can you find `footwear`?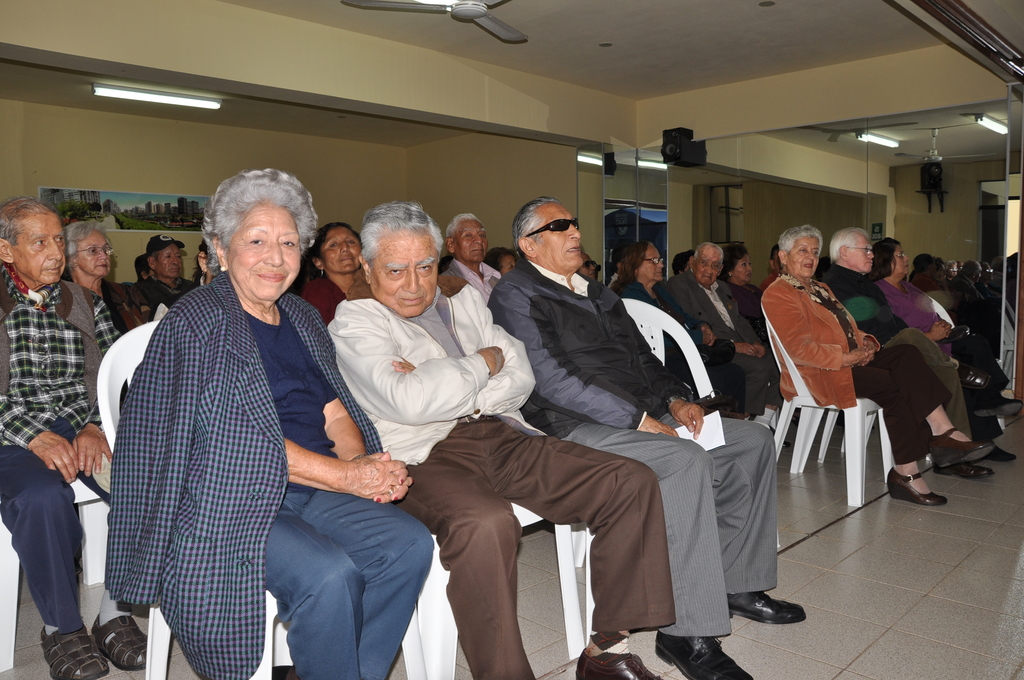
Yes, bounding box: box=[575, 649, 659, 679].
